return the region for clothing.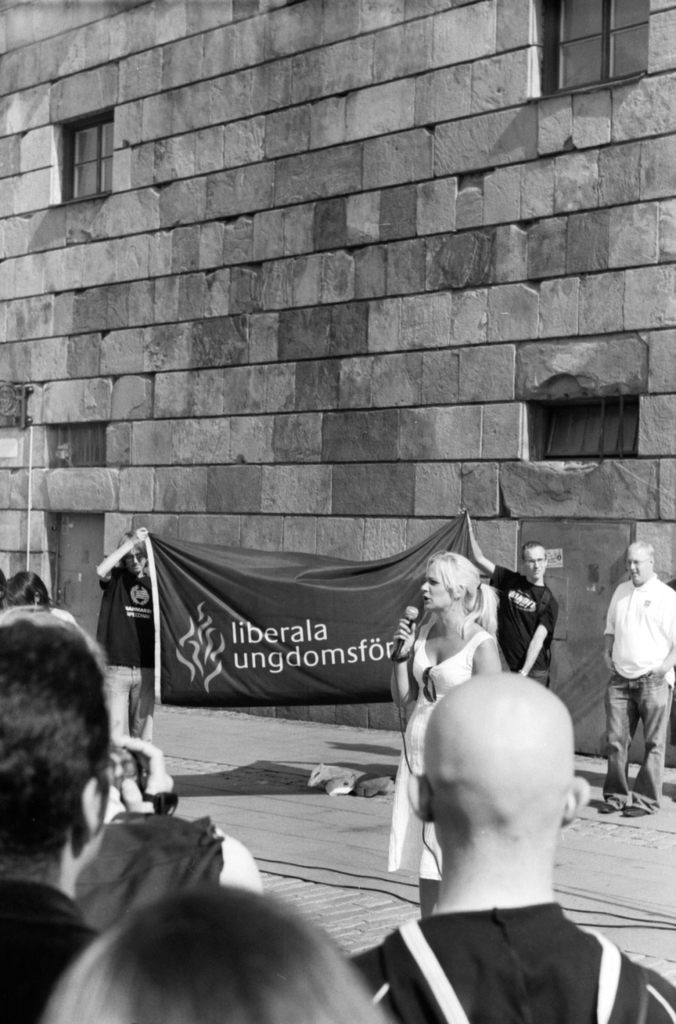
l=384, t=633, r=499, b=884.
